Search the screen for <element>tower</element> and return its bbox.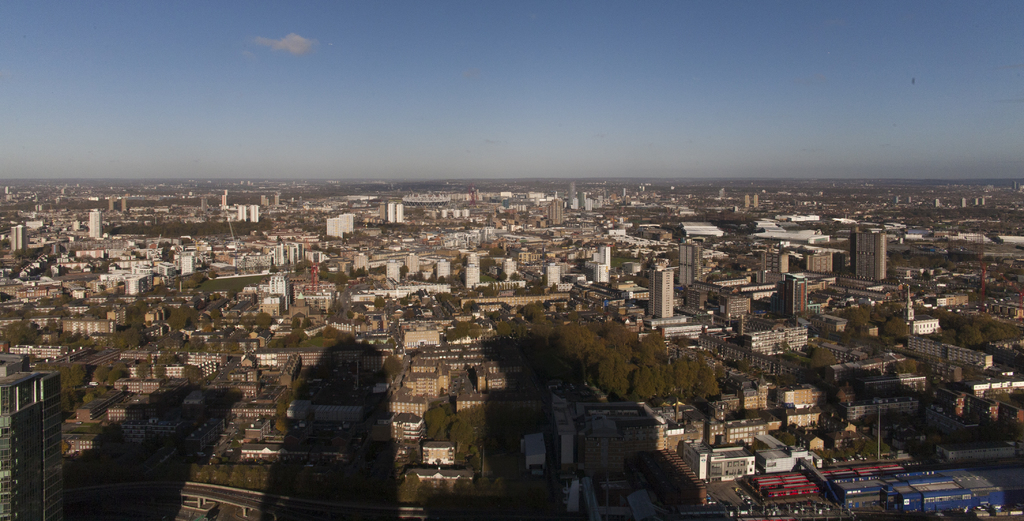
Found: BBox(87, 211, 101, 237).
